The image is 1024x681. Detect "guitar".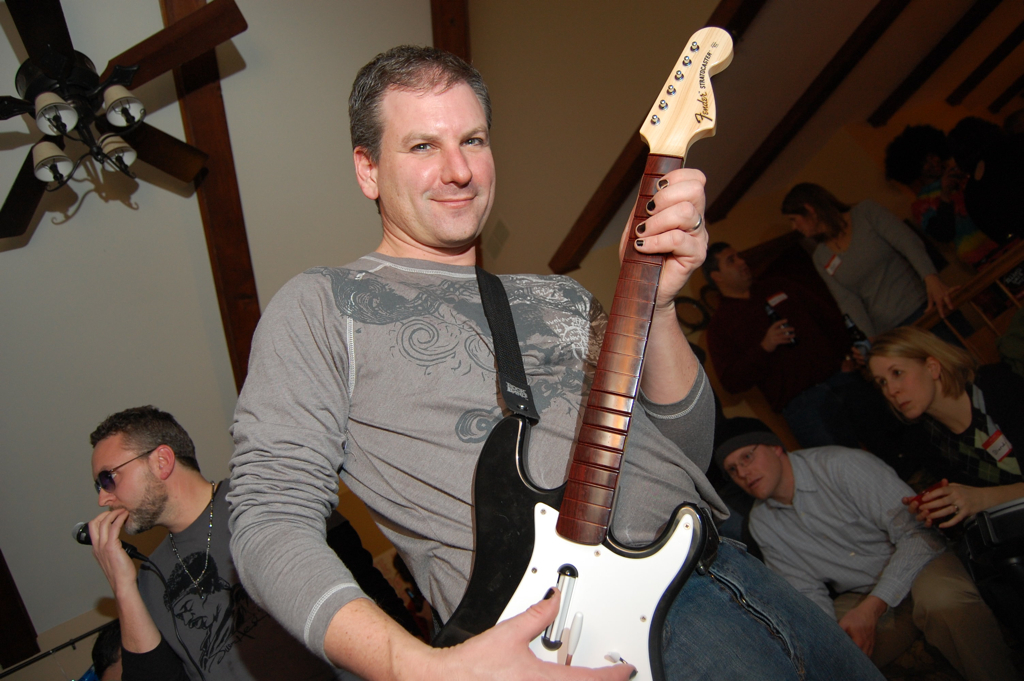
Detection: x1=486 y1=20 x2=711 y2=680.
